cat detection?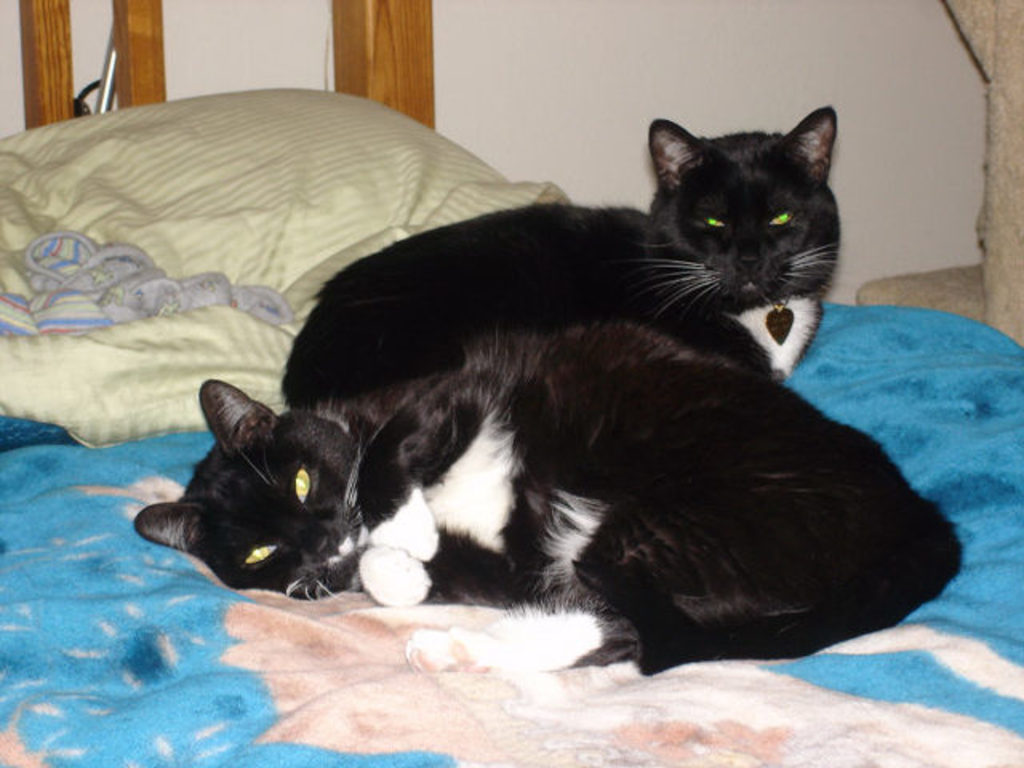
<bbox>280, 102, 842, 410</bbox>
